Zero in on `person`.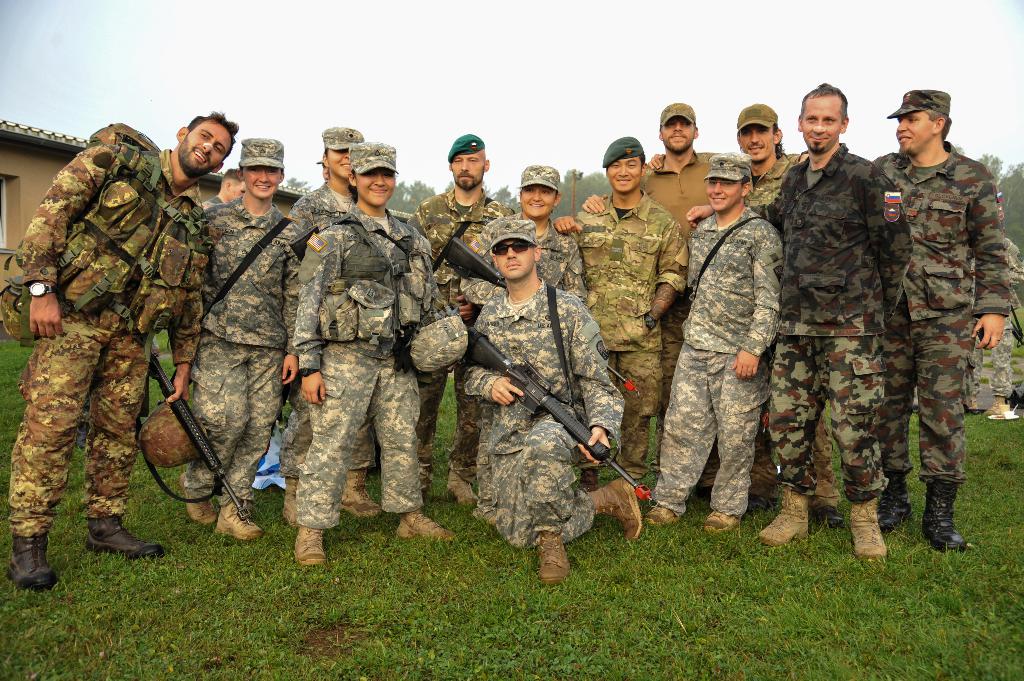
Zeroed in: [460, 156, 584, 508].
